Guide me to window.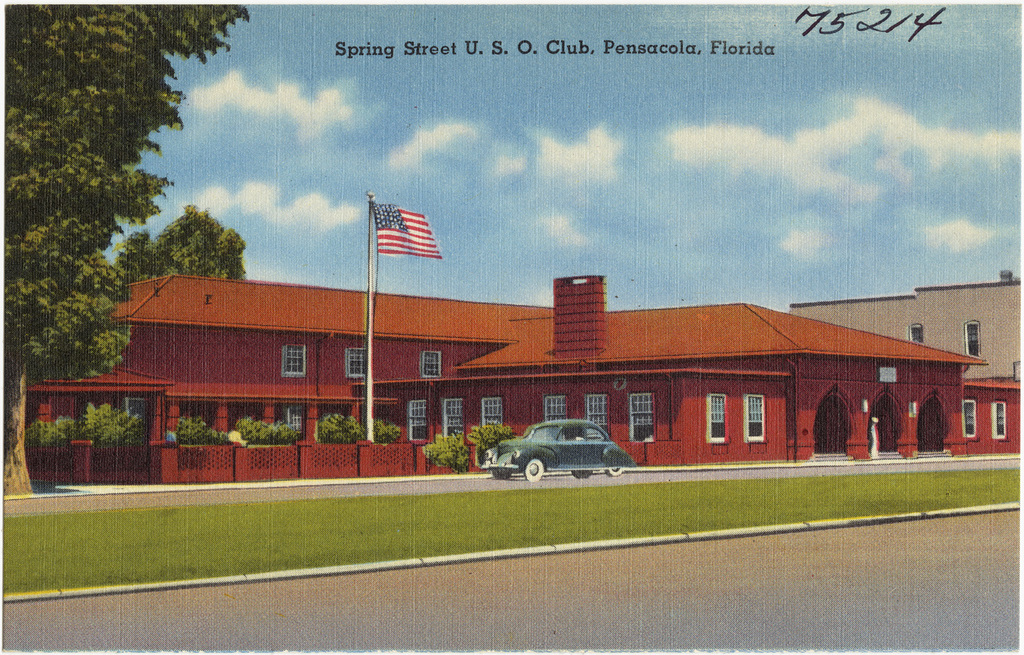
Guidance: x1=959 y1=392 x2=980 y2=441.
